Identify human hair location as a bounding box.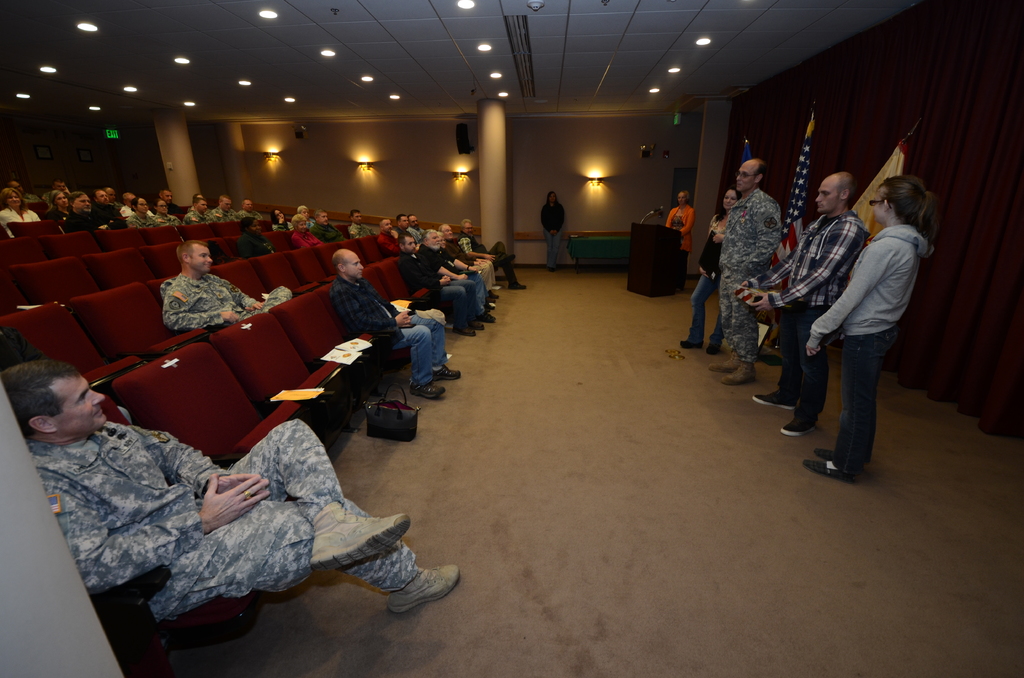
crop(877, 168, 940, 234).
